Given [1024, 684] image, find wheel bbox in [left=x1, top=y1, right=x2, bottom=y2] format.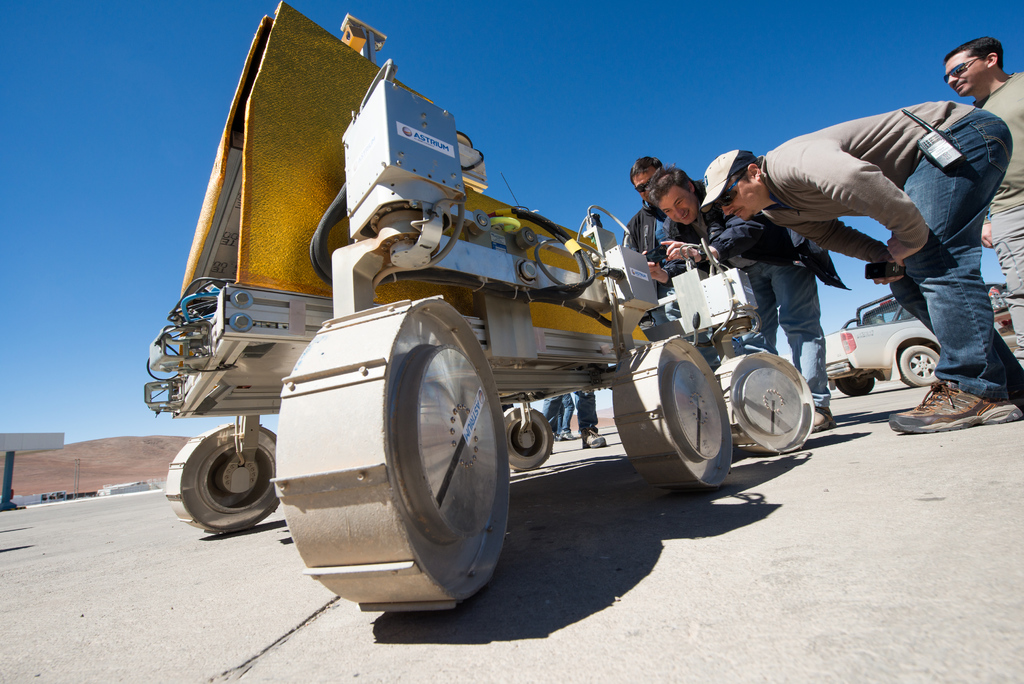
[left=840, top=372, right=877, bottom=400].
